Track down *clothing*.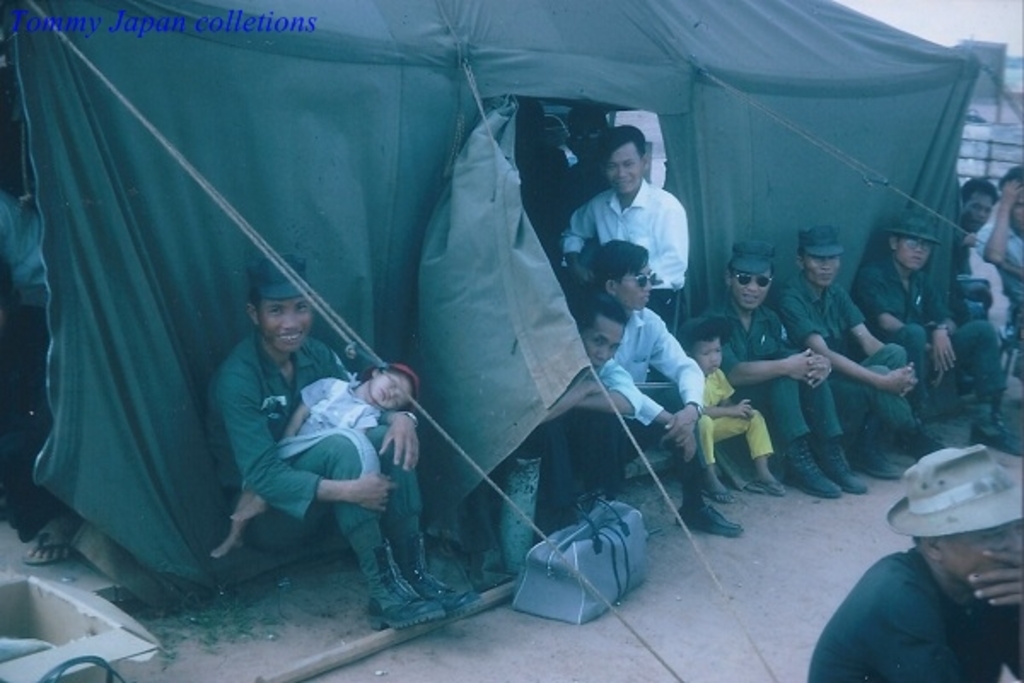
Tracked to BBox(835, 231, 985, 406).
